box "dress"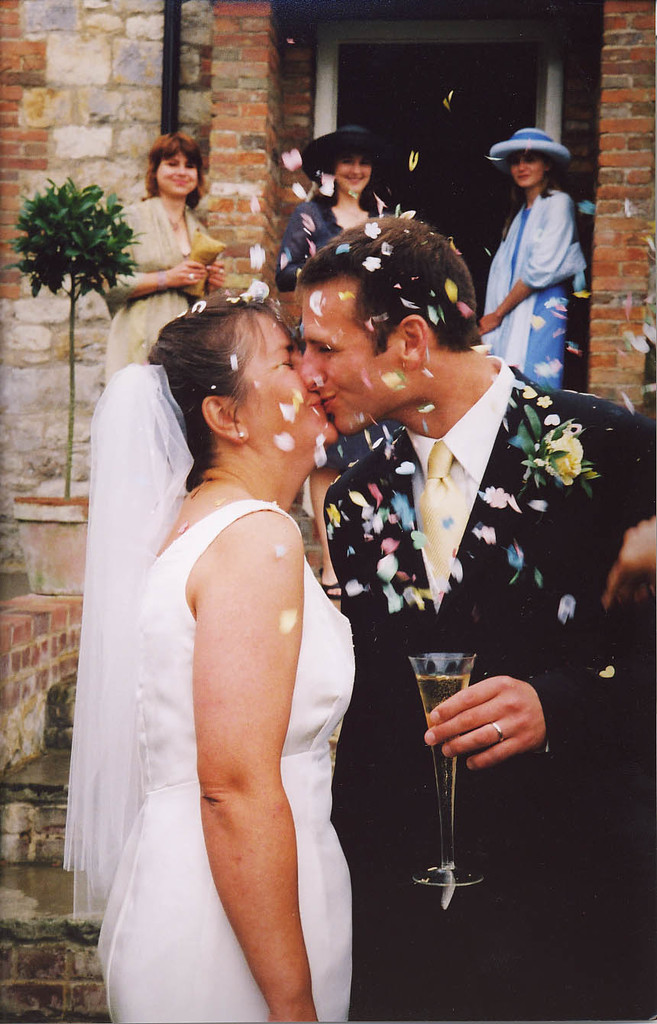
Rect(92, 492, 359, 1023)
